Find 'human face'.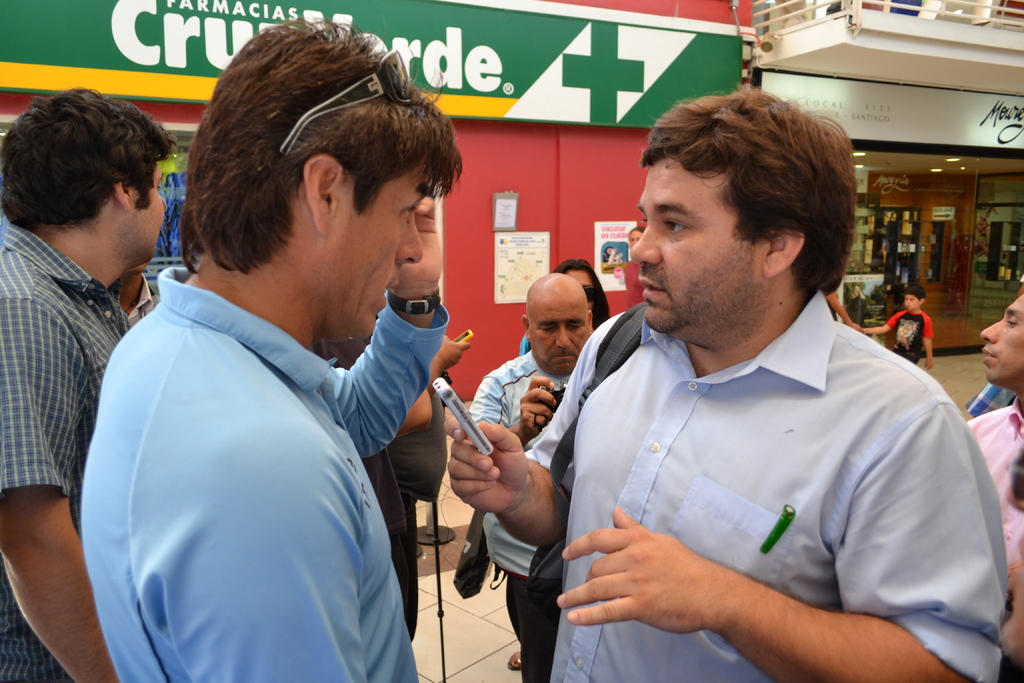
[x1=323, y1=156, x2=426, y2=336].
